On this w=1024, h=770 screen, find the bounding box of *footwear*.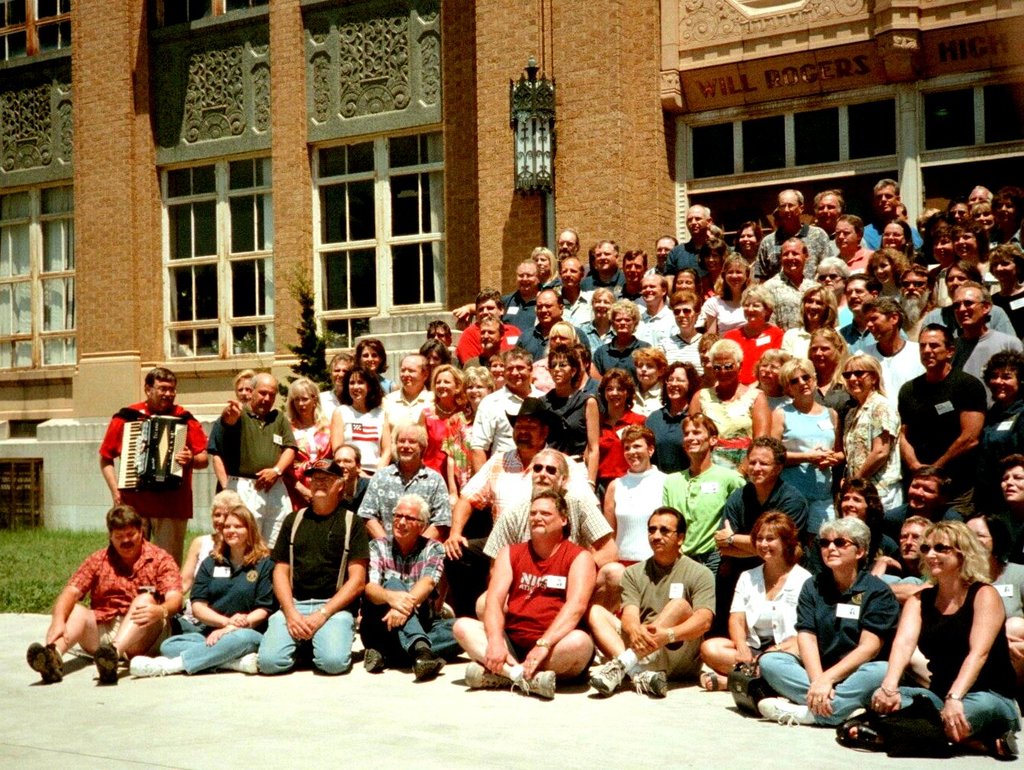
Bounding box: x1=91 y1=644 x2=122 y2=688.
